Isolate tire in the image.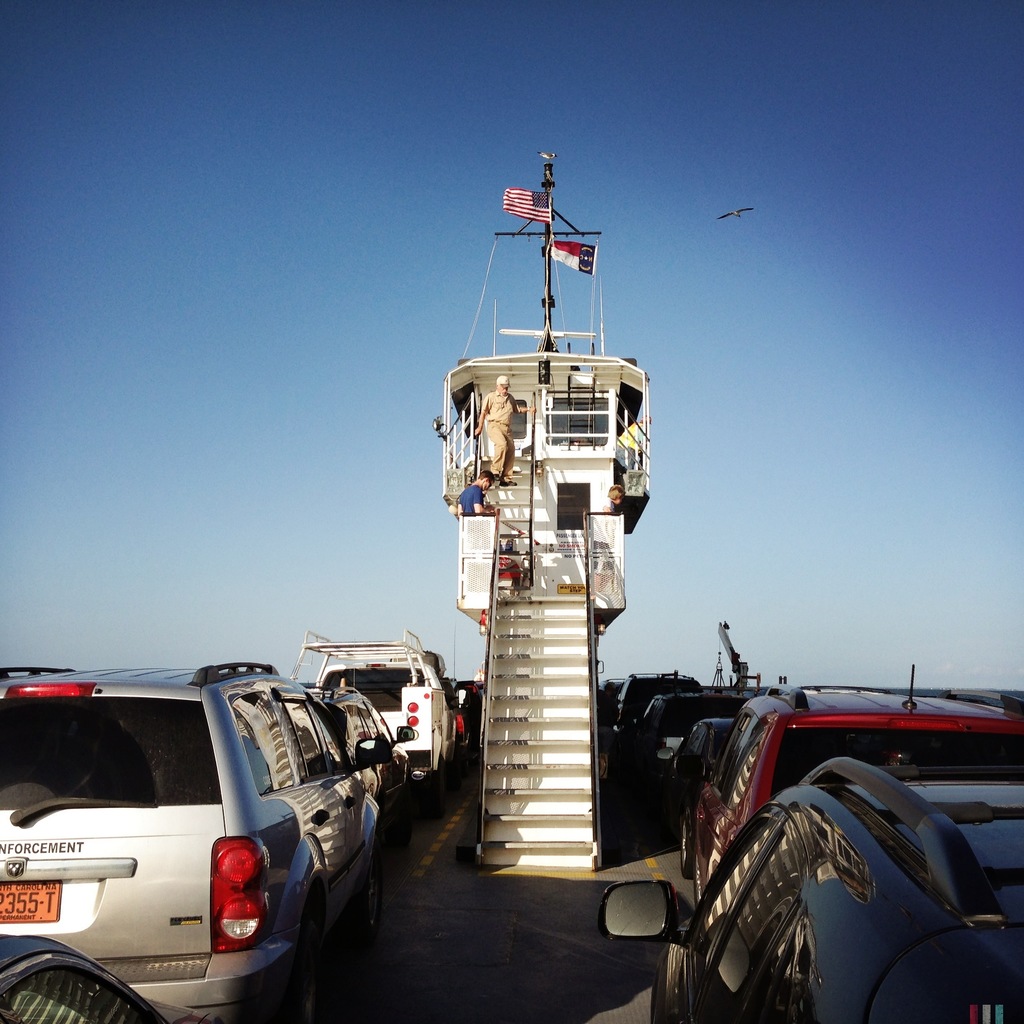
Isolated region: x1=652, y1=954, x2=666, y2=1023.
